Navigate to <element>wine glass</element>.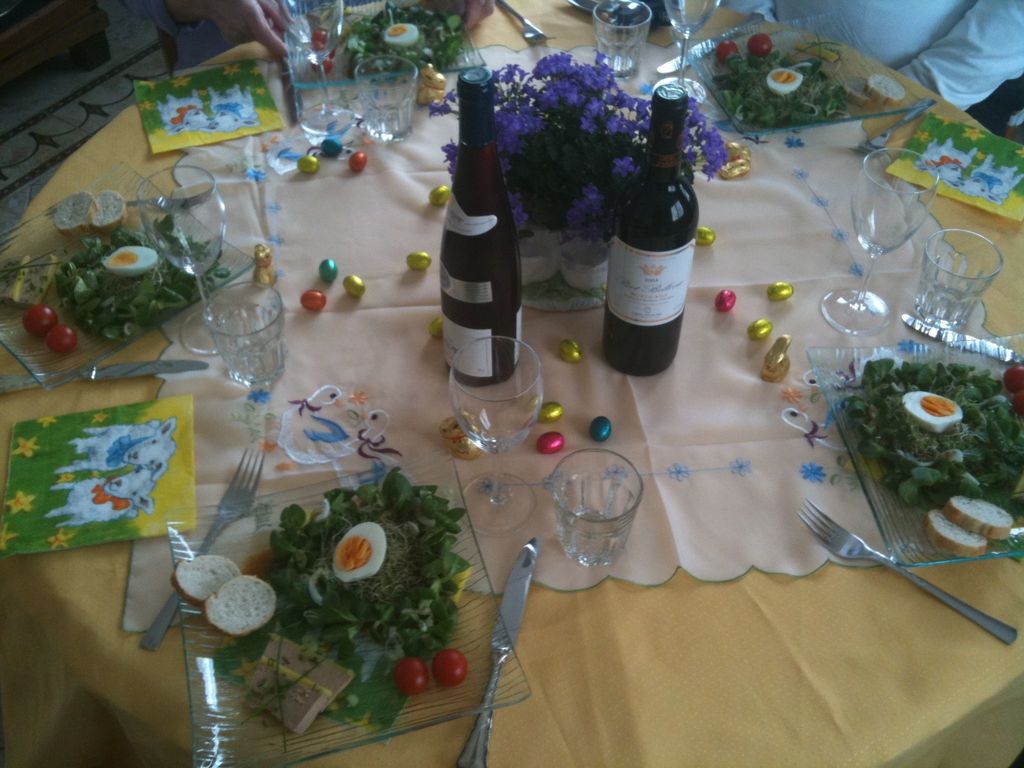
Navigation target: 143, 171, 228, 358.
